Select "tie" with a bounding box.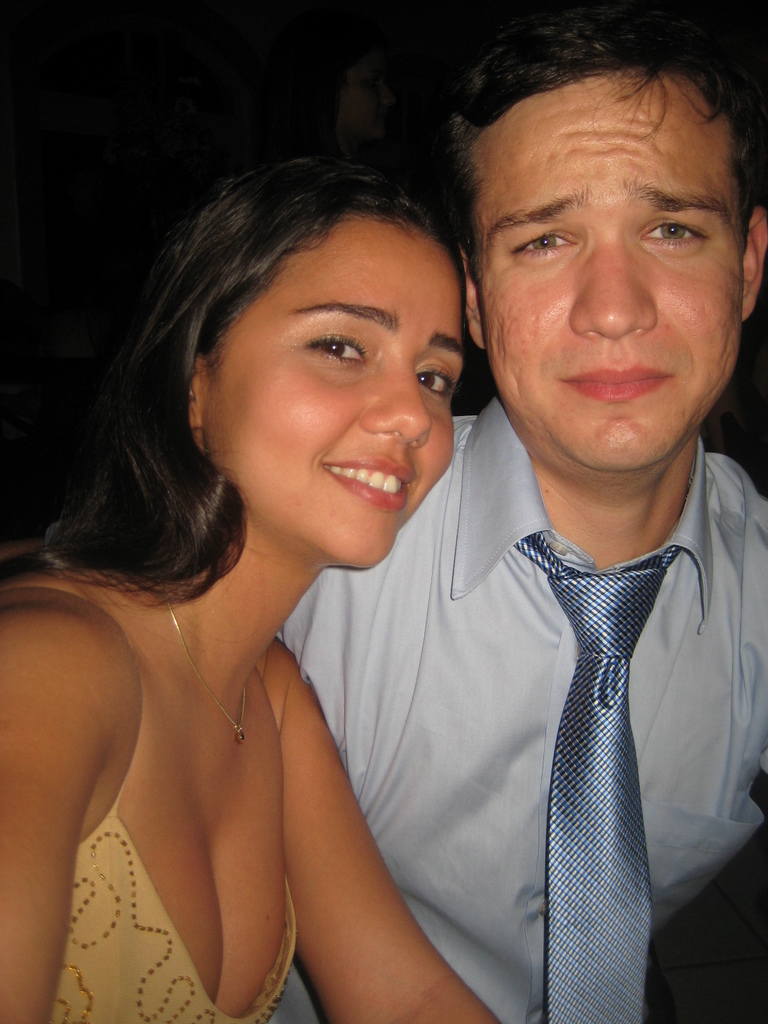
[left=509, top=520, right=684, bottom=1023].
